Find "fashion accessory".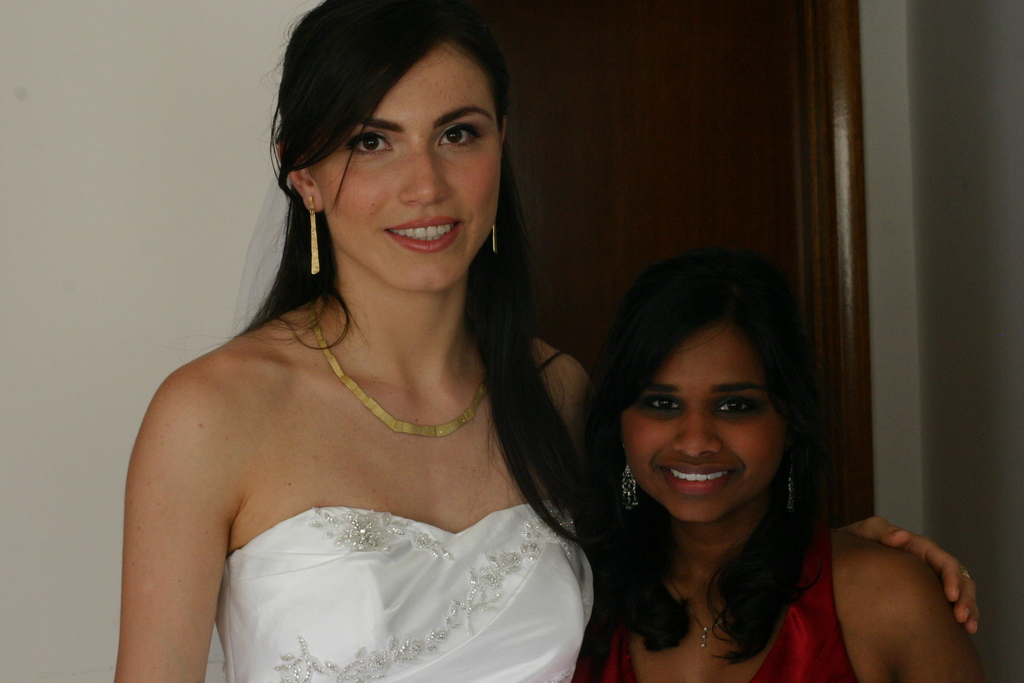
BBox(296, 297, 495, 447).
